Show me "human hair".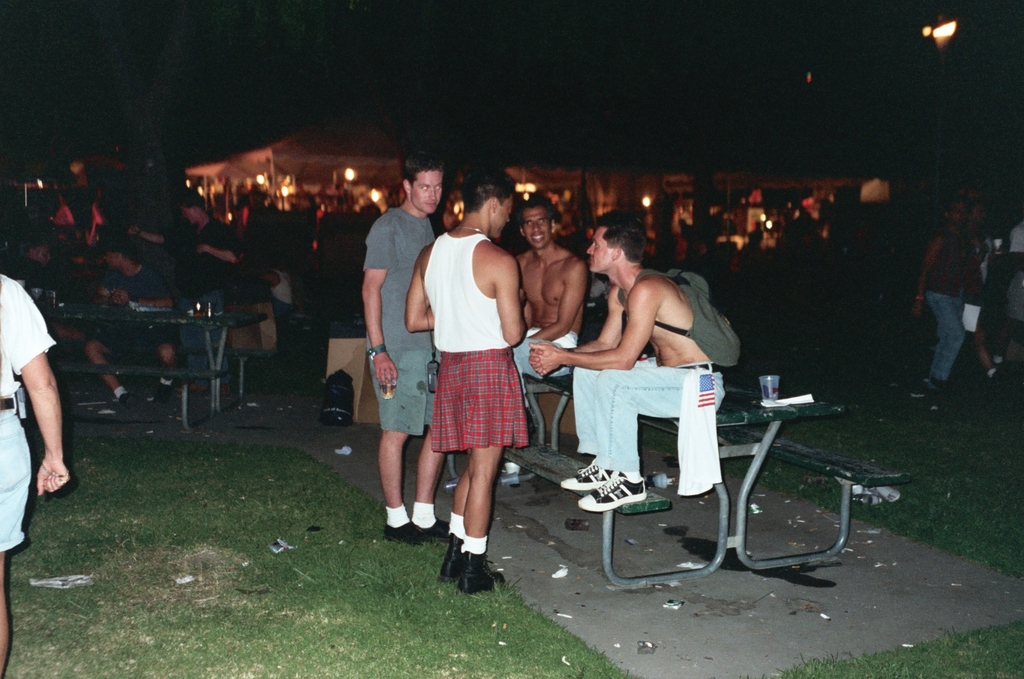
"human hair" is here: rect(597, 212, 644, 262).
